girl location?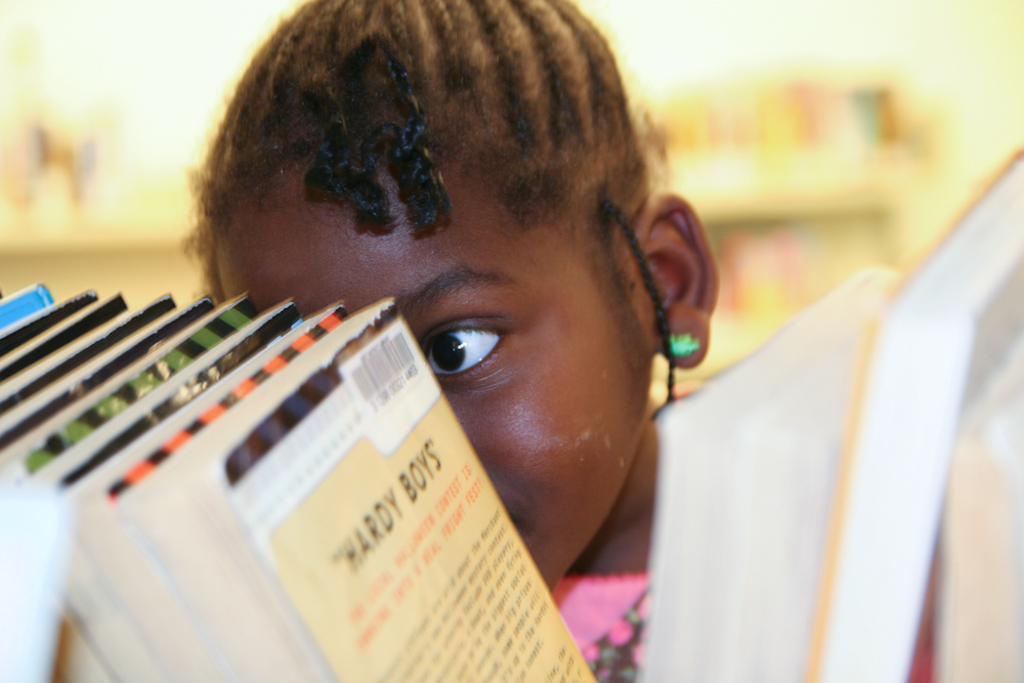
region(203, 0, 722, 680)
